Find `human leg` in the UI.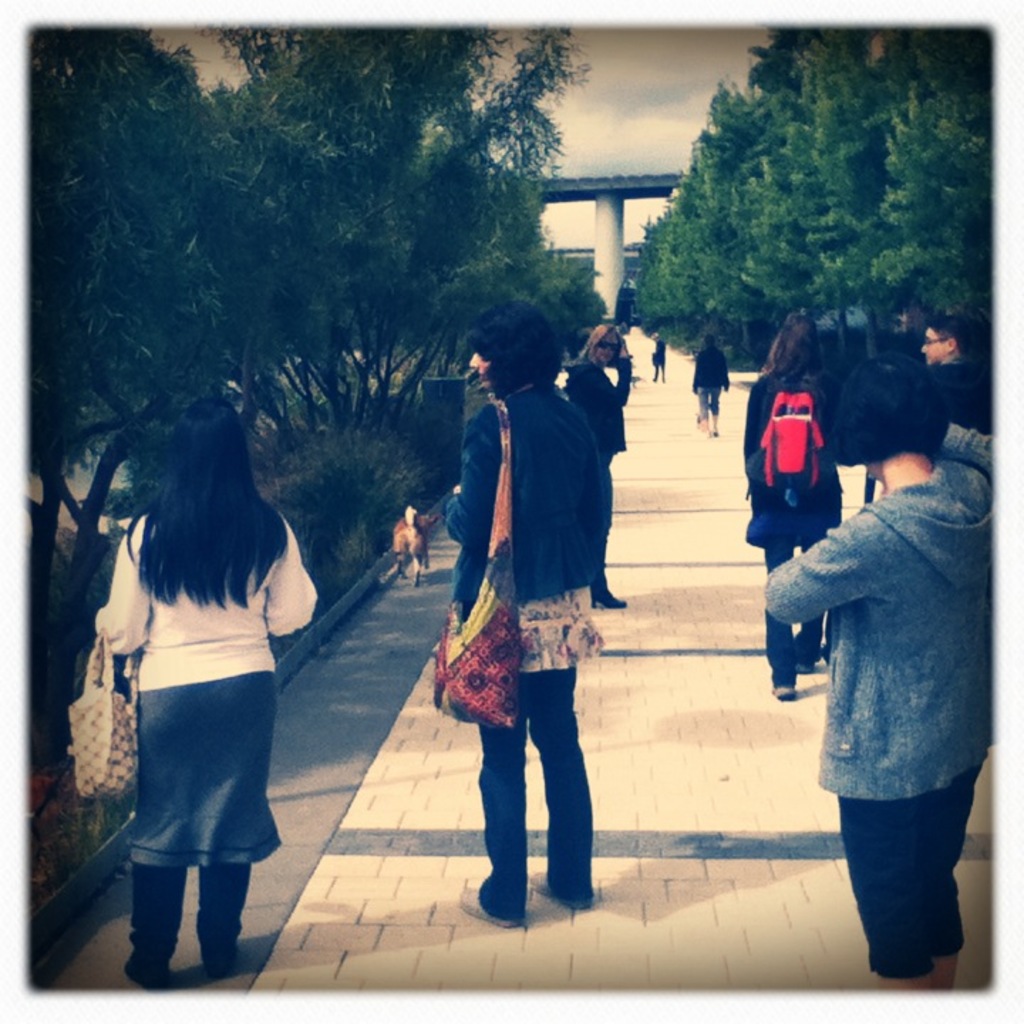
UI element at (left=698, top=383, right=713, bottom=435).
